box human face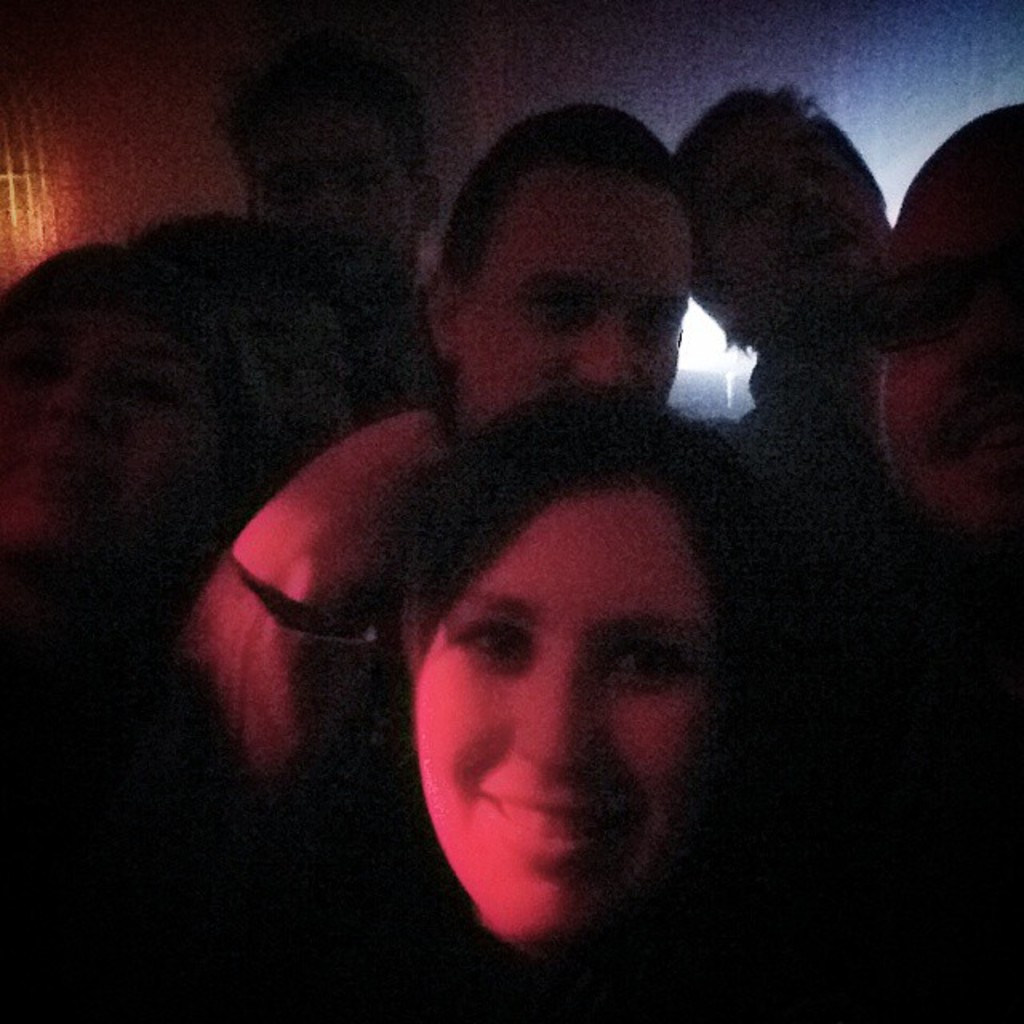
{"x1": 0, "y1": 304, "x2": 227, "y2": 558}
